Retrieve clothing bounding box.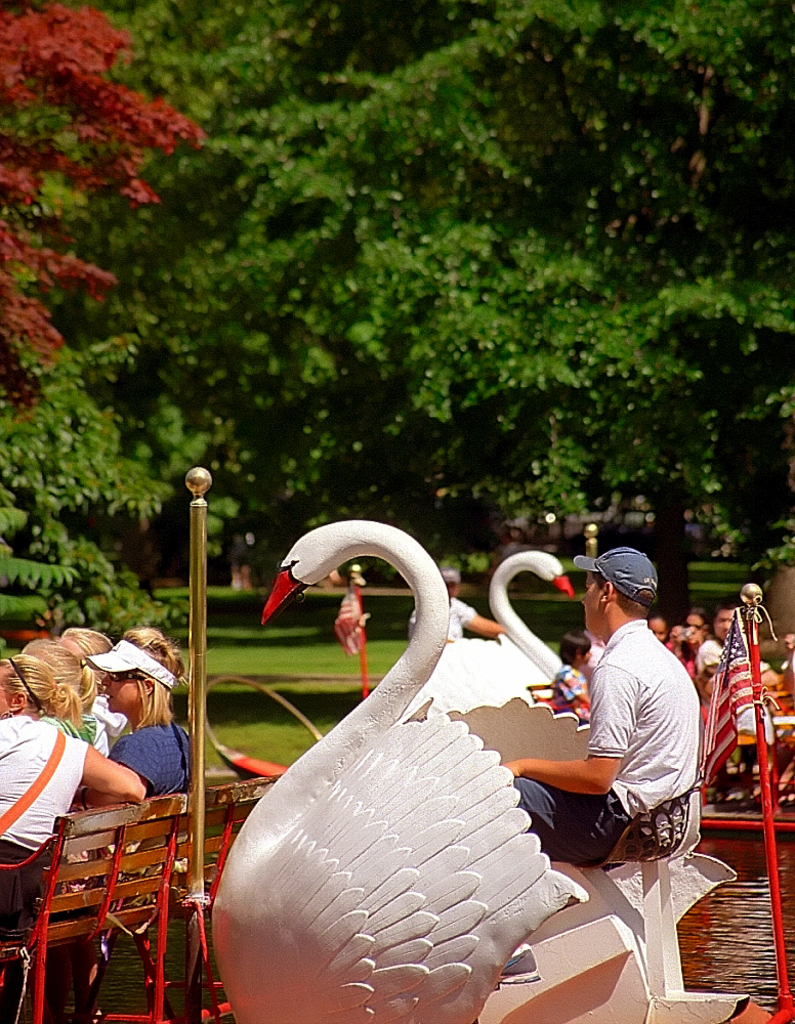
Bounding box: bbox=(97, 715, 195, 800).
